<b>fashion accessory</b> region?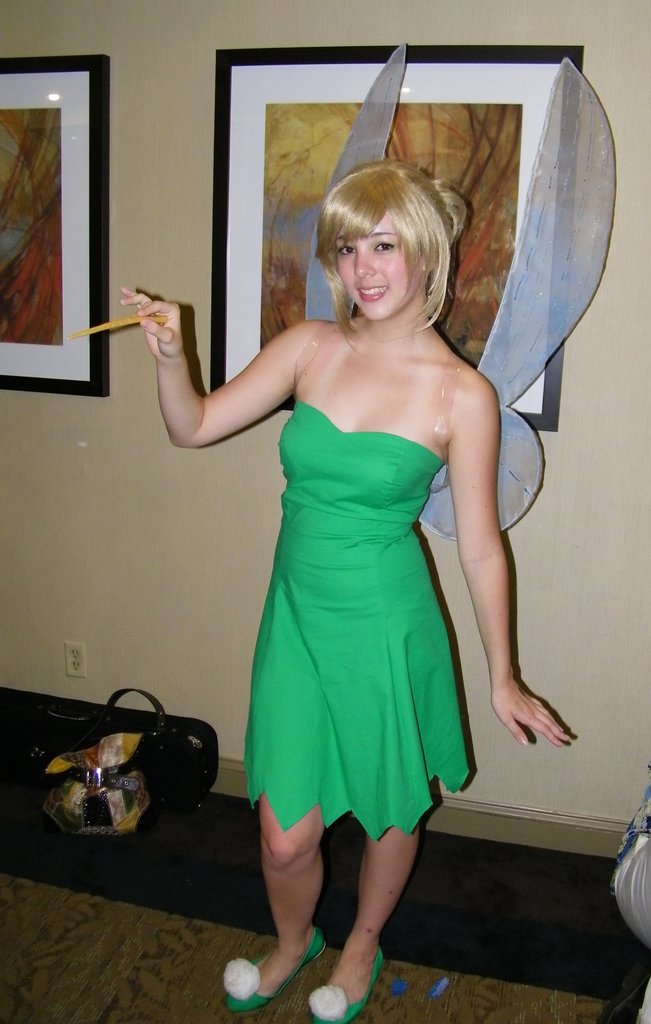
54:687:217:815
